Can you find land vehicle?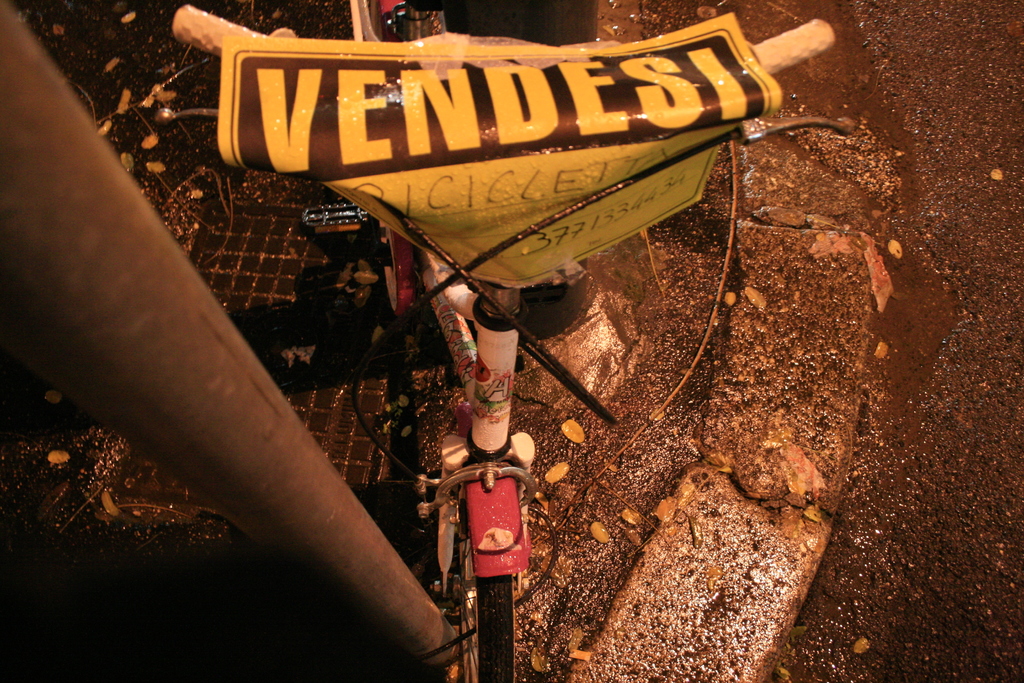
Yes, bounding box: 41/0/861/627.
